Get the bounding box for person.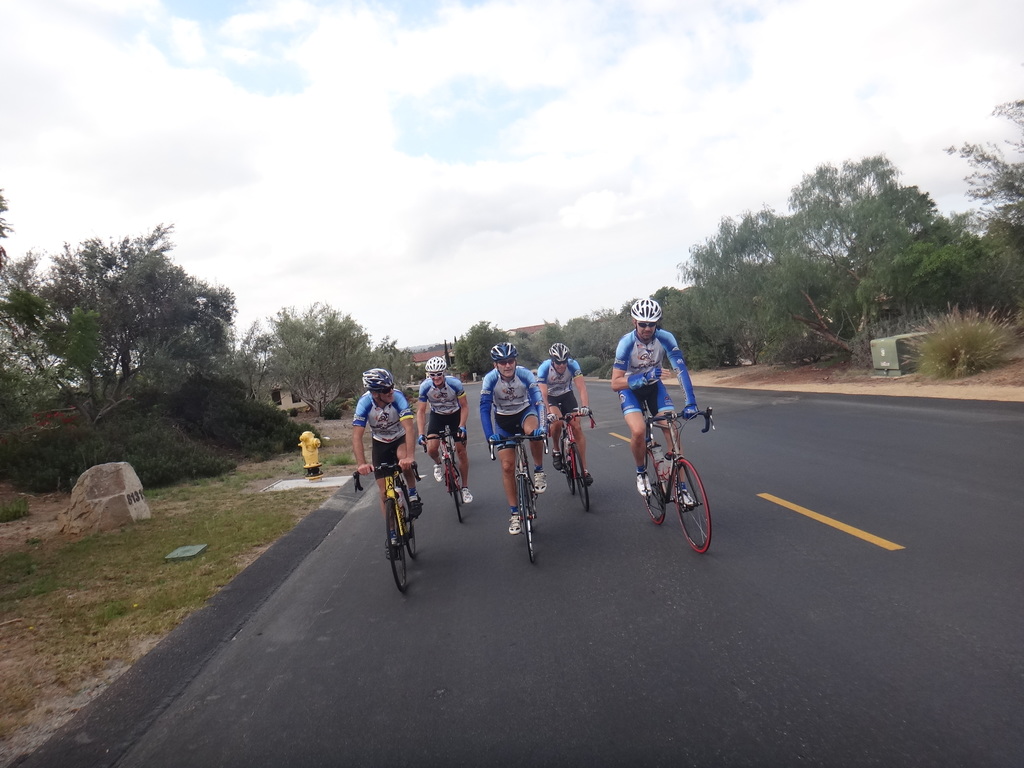
{"left": 611, "top": 295, "right": 690, "bottom": 506}.
